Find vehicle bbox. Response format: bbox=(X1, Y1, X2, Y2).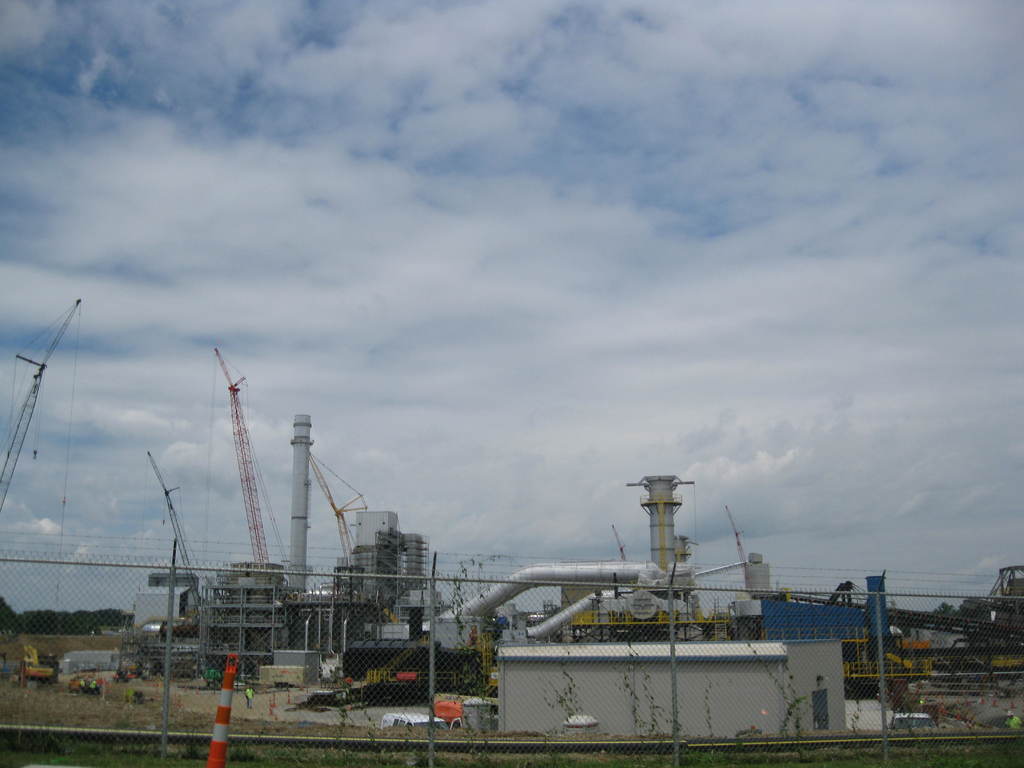
bbox=(450, 710, 501, 732).
